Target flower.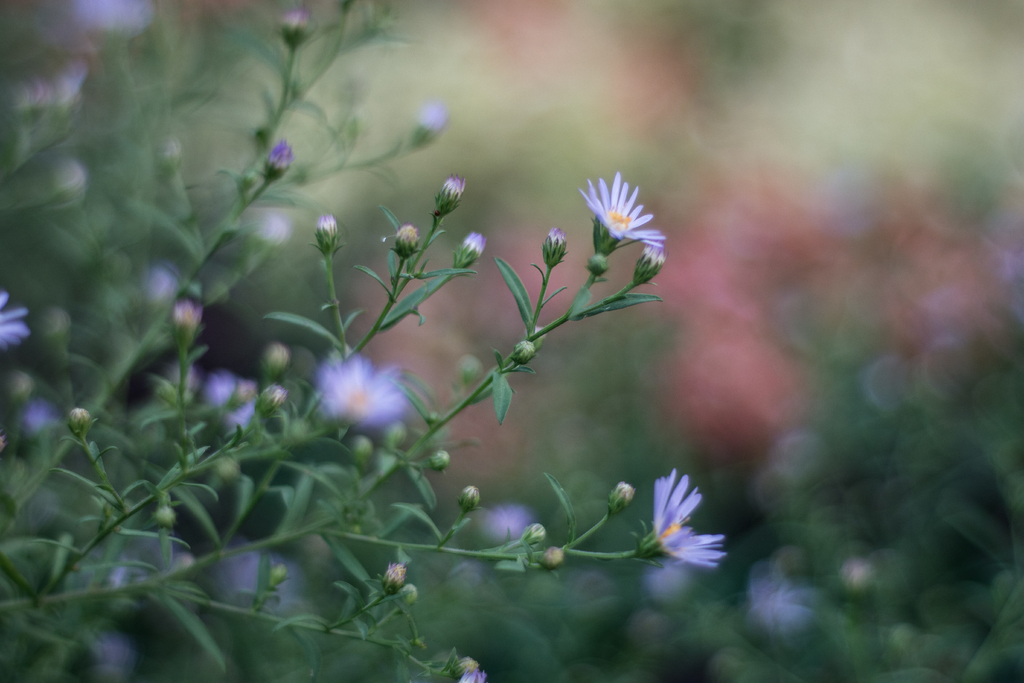
Target region: x1=261, y1=348, x2=294, y2=377.
